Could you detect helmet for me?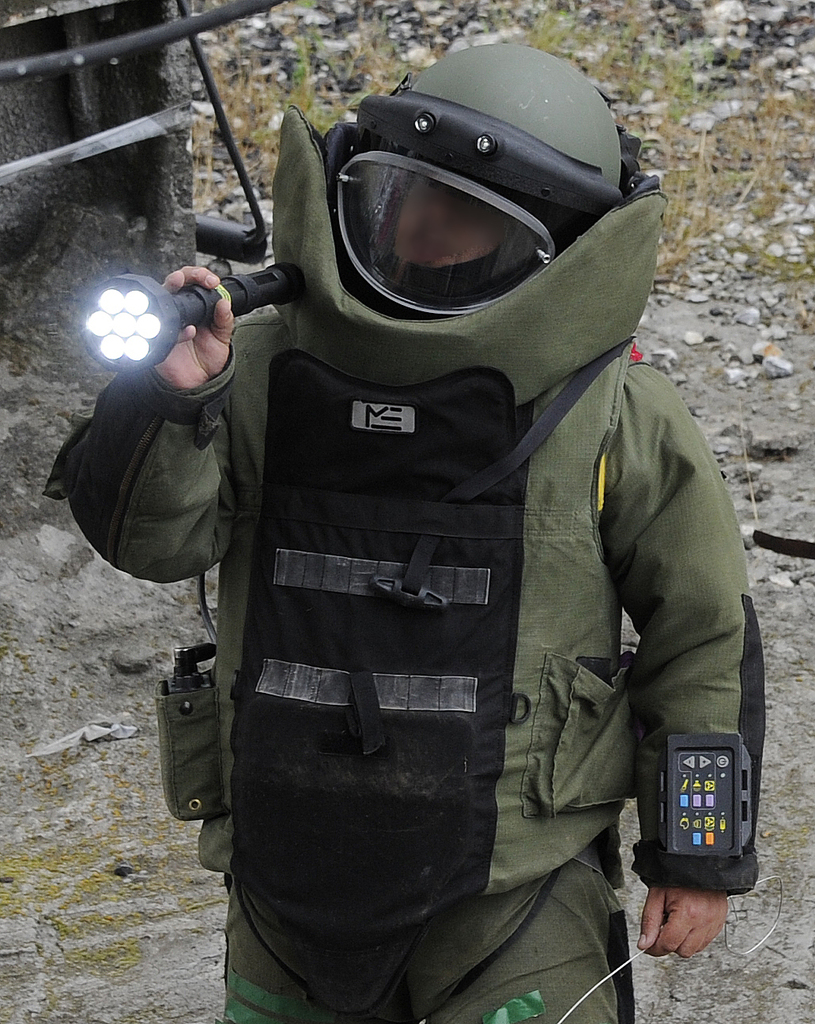
Detection result: pyautogui.locateOnScreen(227, 48, 681, 442).
